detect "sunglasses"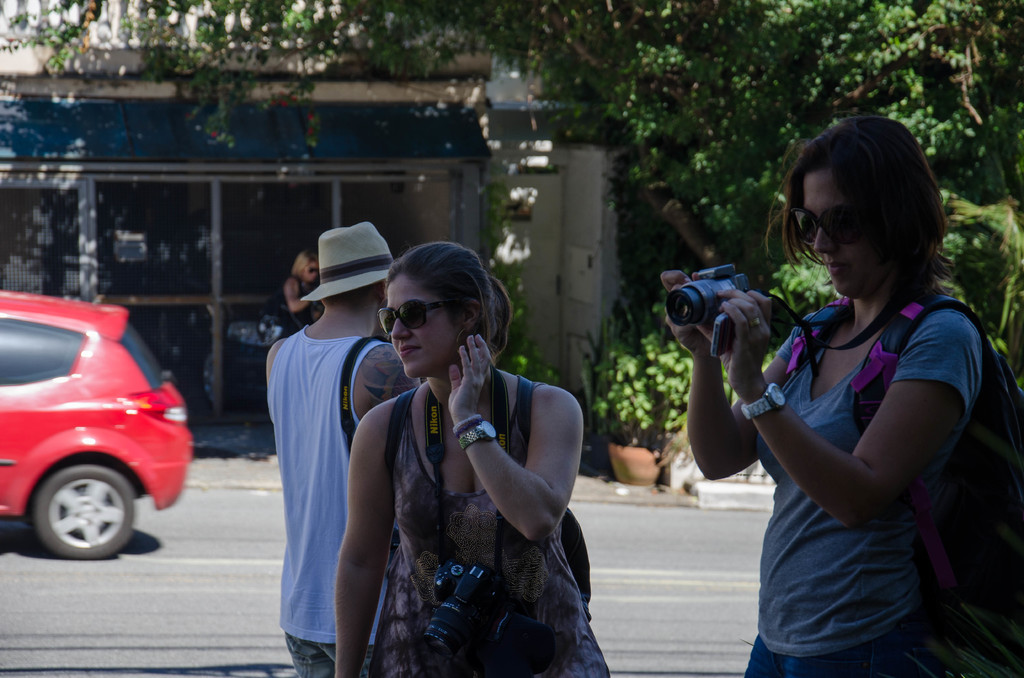
Rect(790, 207, 859, 246)
